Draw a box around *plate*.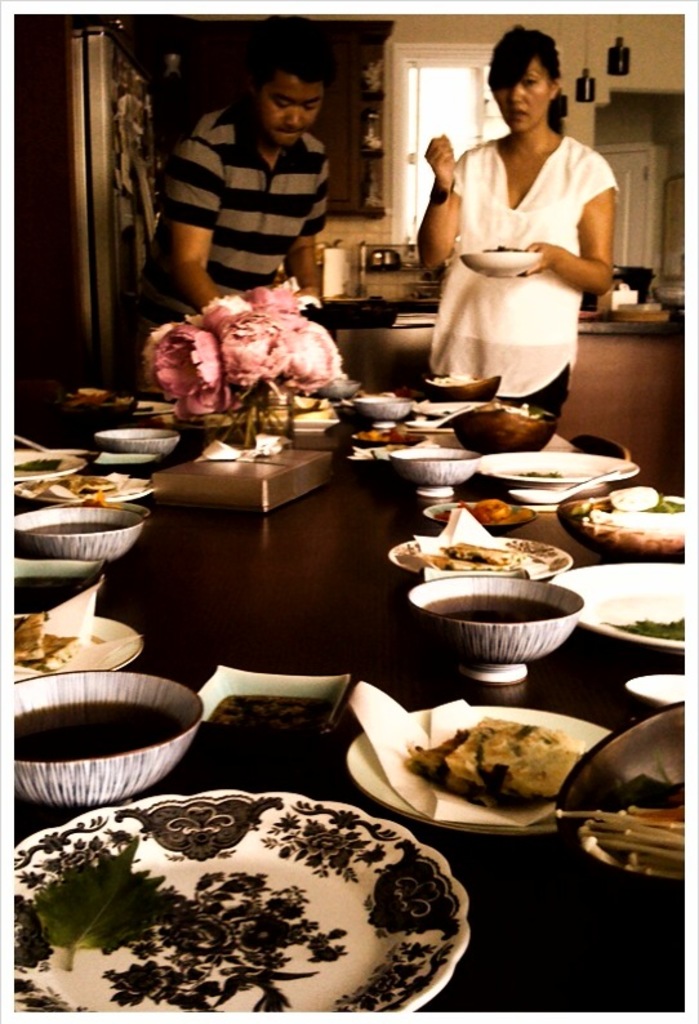
crop(9, 449, 83, 480).
